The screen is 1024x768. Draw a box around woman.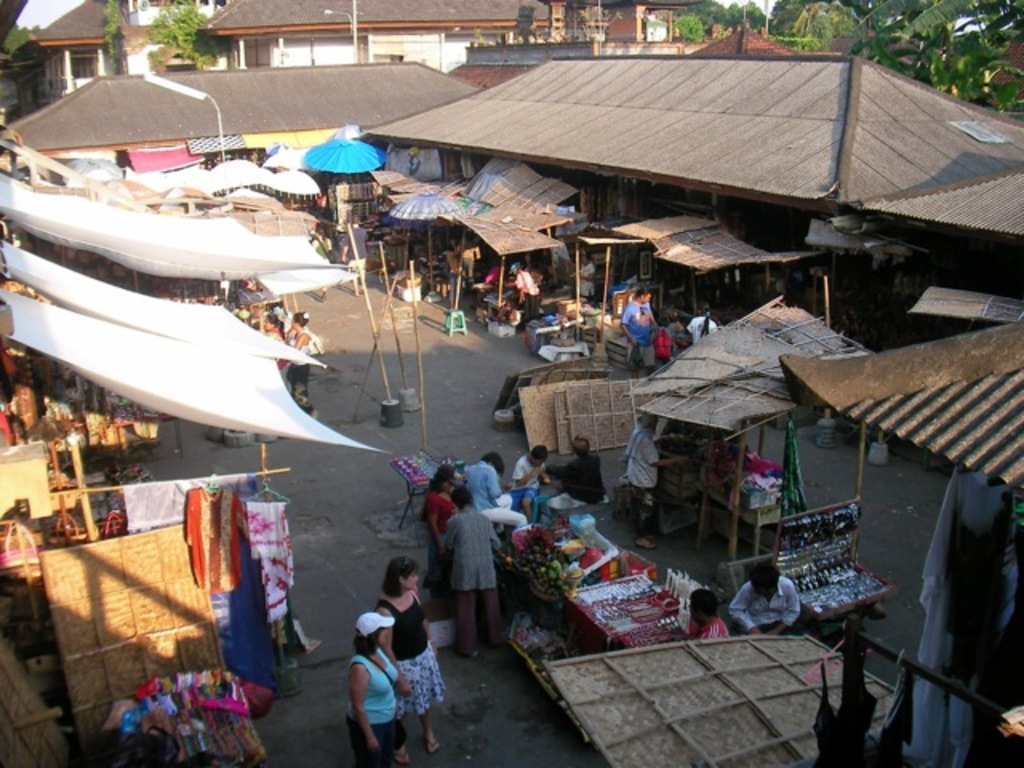
Rect(419, 466, 462, 618).
